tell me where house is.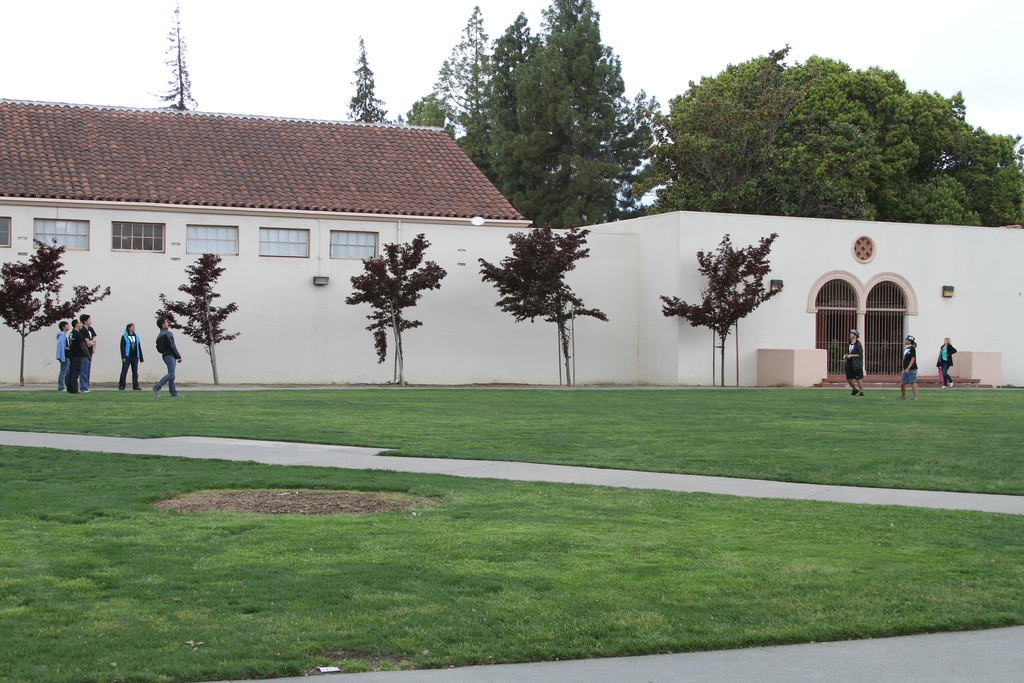
house is at [left=0, top=121, right=535, bottom=246].
